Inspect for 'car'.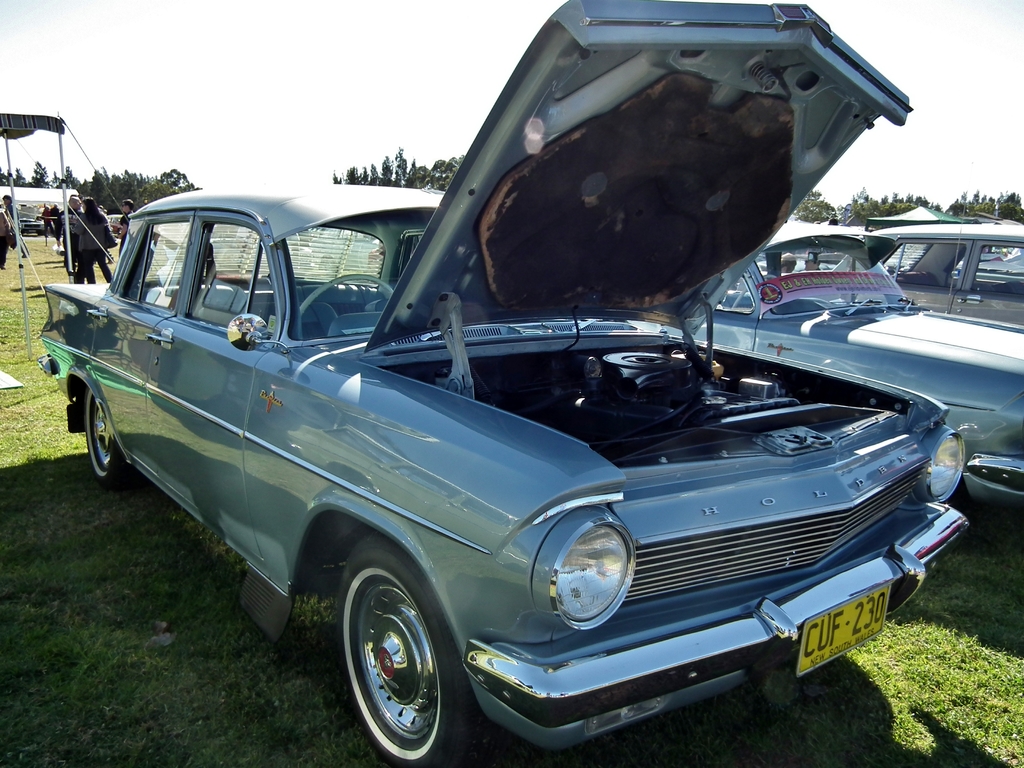
Inspection: box(36, 0, 973, 762).
